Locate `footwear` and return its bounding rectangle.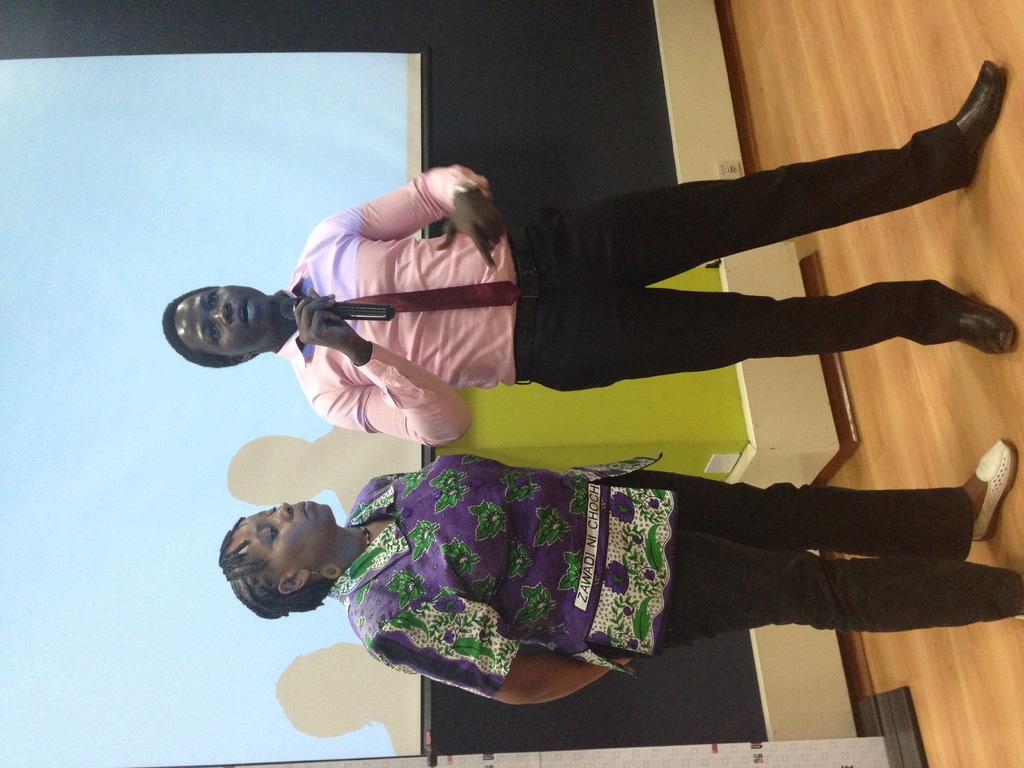
<region>952, 64, 1005, 184</region>.
